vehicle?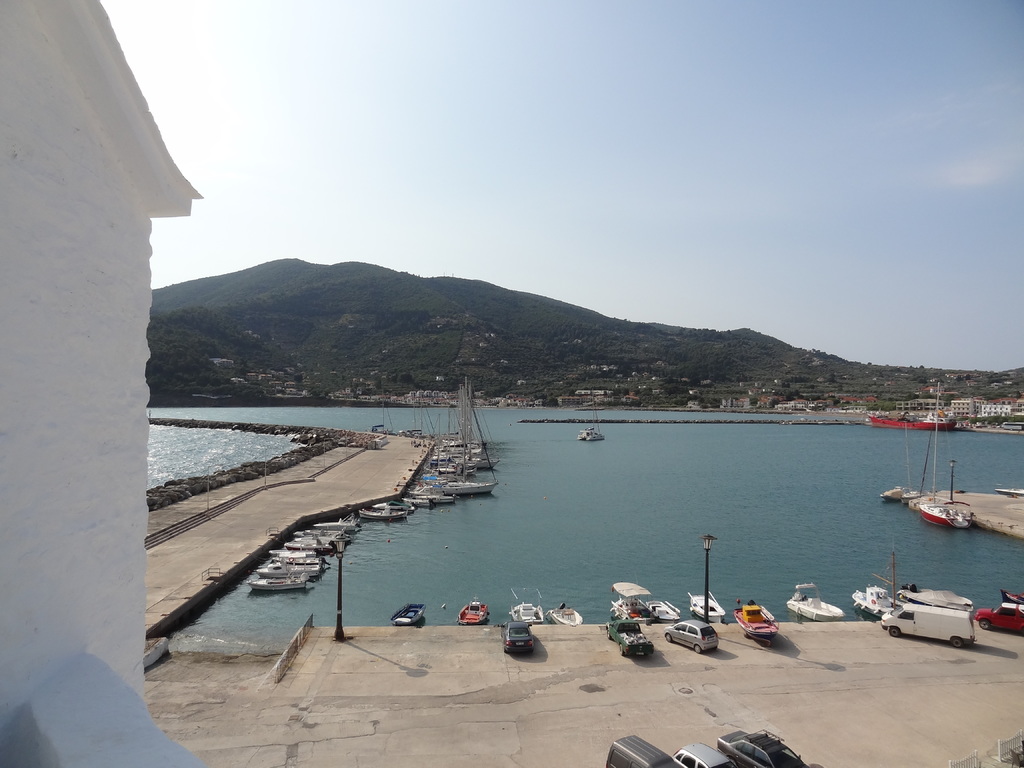
[left=452, top=595, right=486, bottom=627]
